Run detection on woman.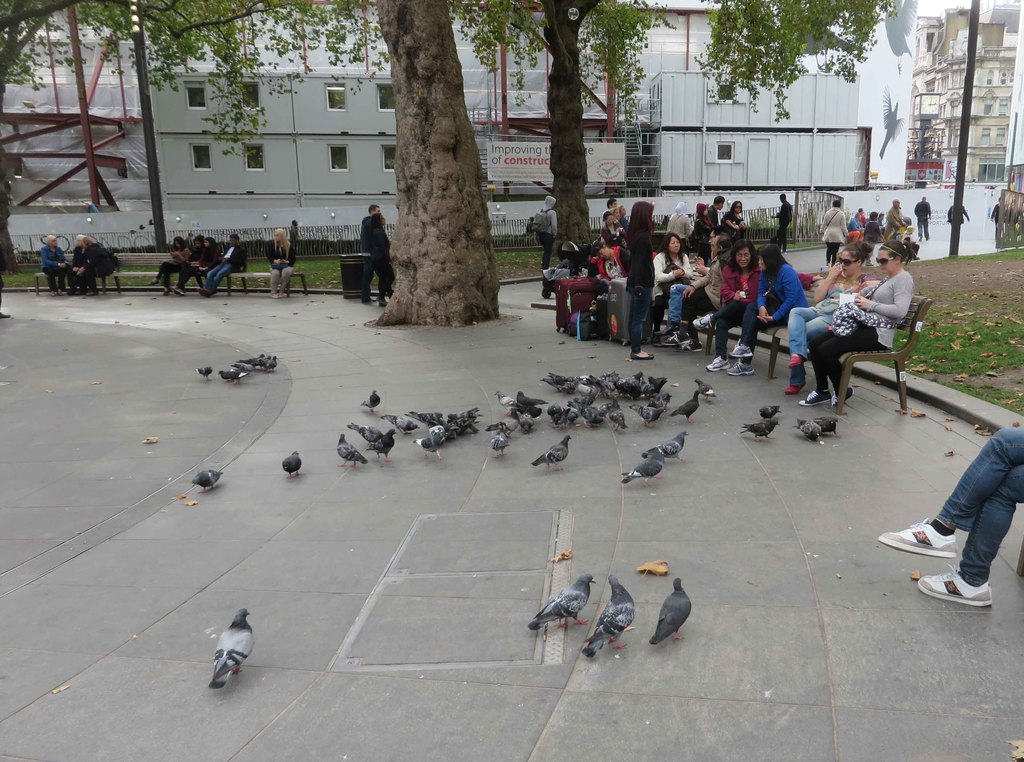
Result: select_region(40, 233, 69, 299).
